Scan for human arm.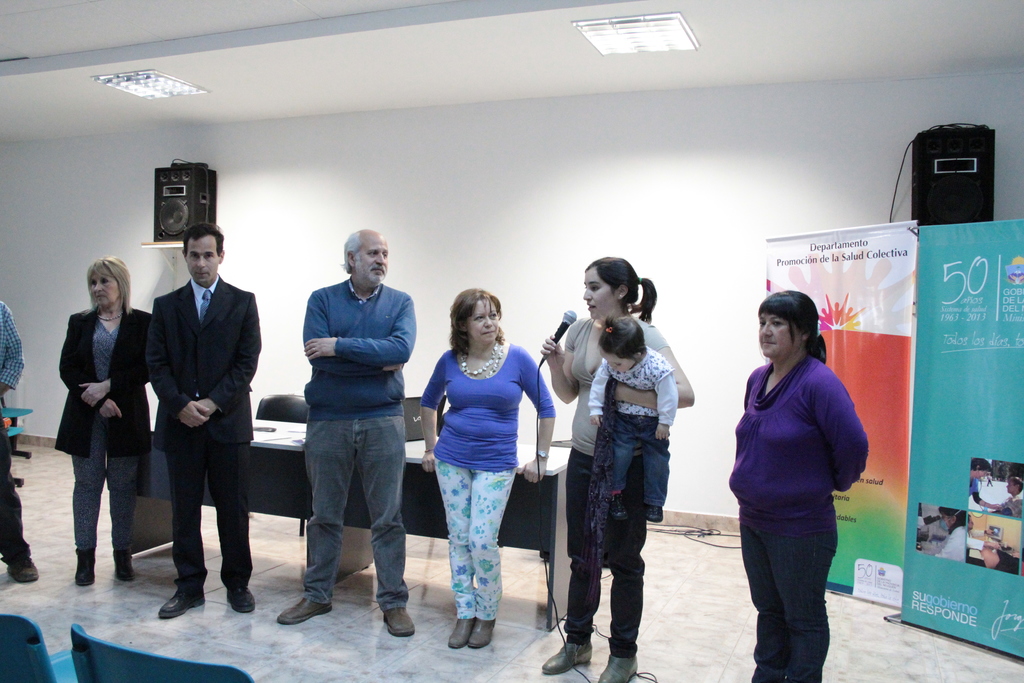
Scan result: 971, 484, 1002, 511.
